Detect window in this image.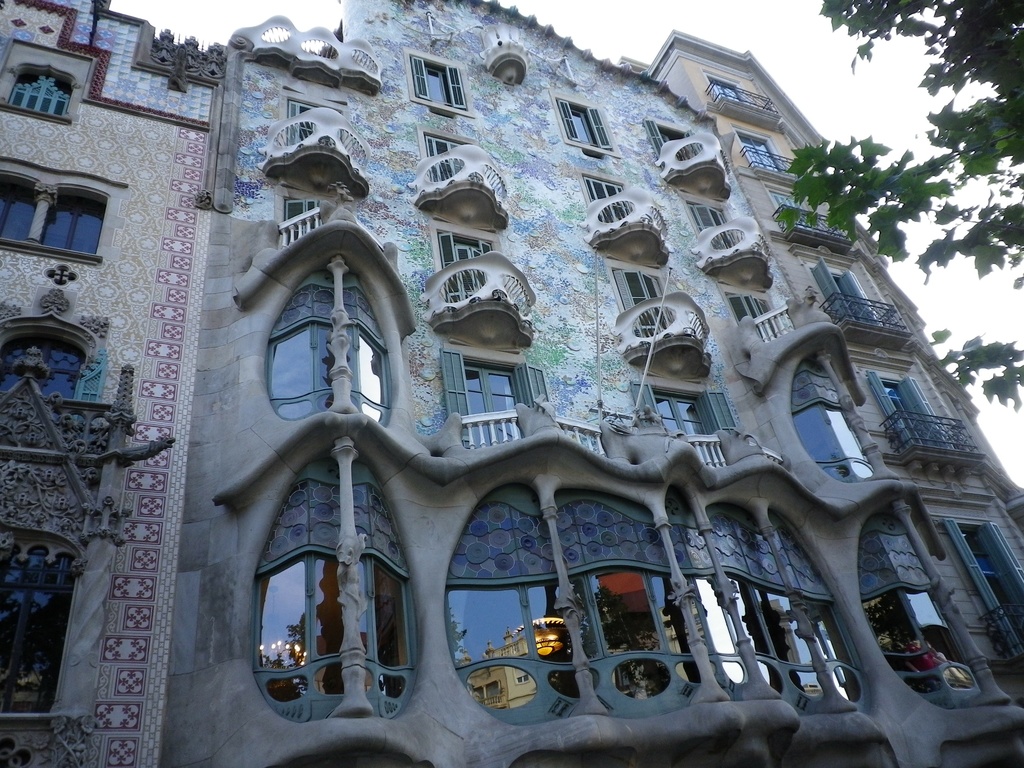
Detection: {"left": 426, "top": 217, "right": 511, "bottom": 308}.
